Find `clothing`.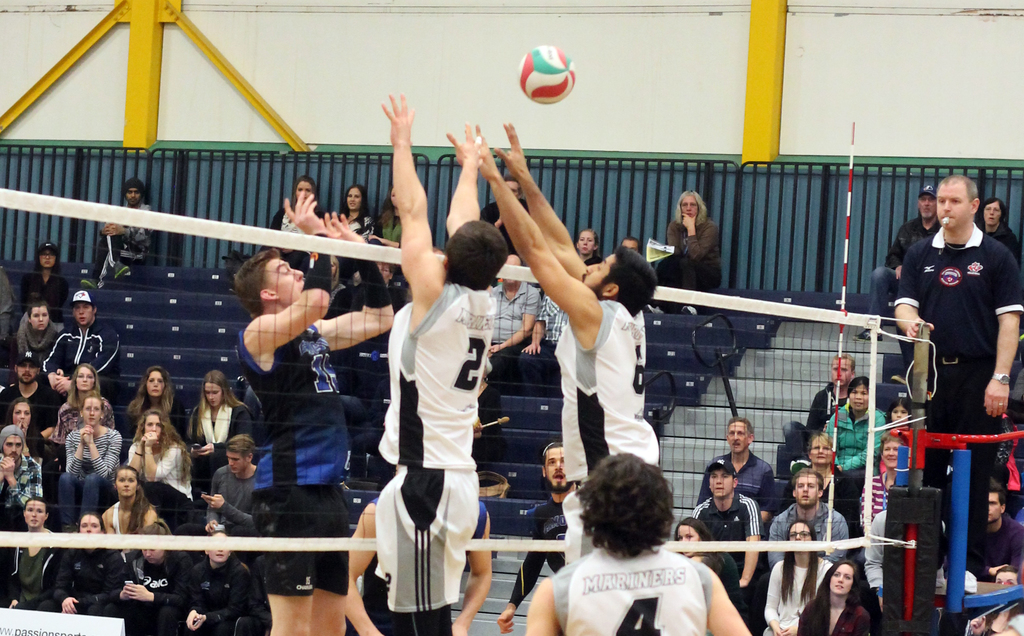
[x1=486, y1=281, x2=542, y2=371].
